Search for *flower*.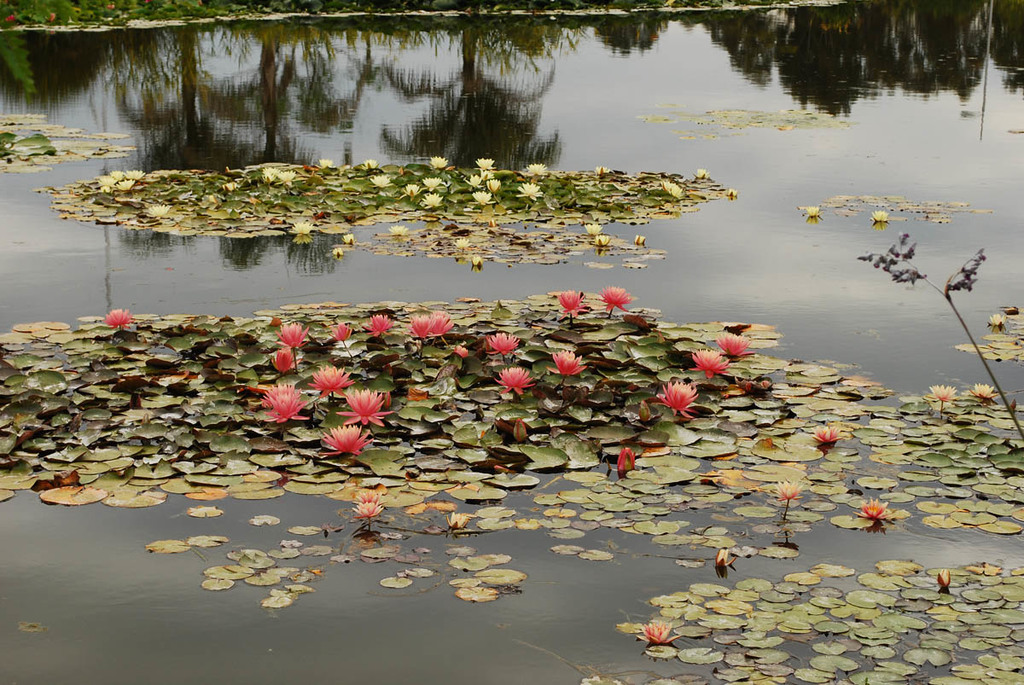
Found at (261,385,305,423).
